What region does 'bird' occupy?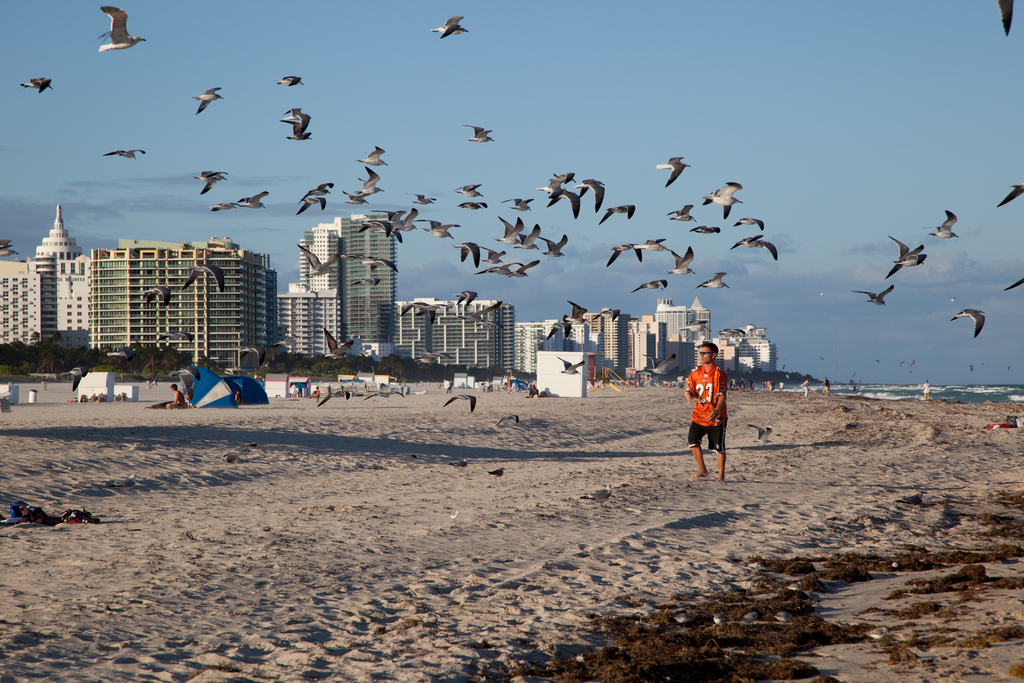
bbox(326, 327, 357, 363).
